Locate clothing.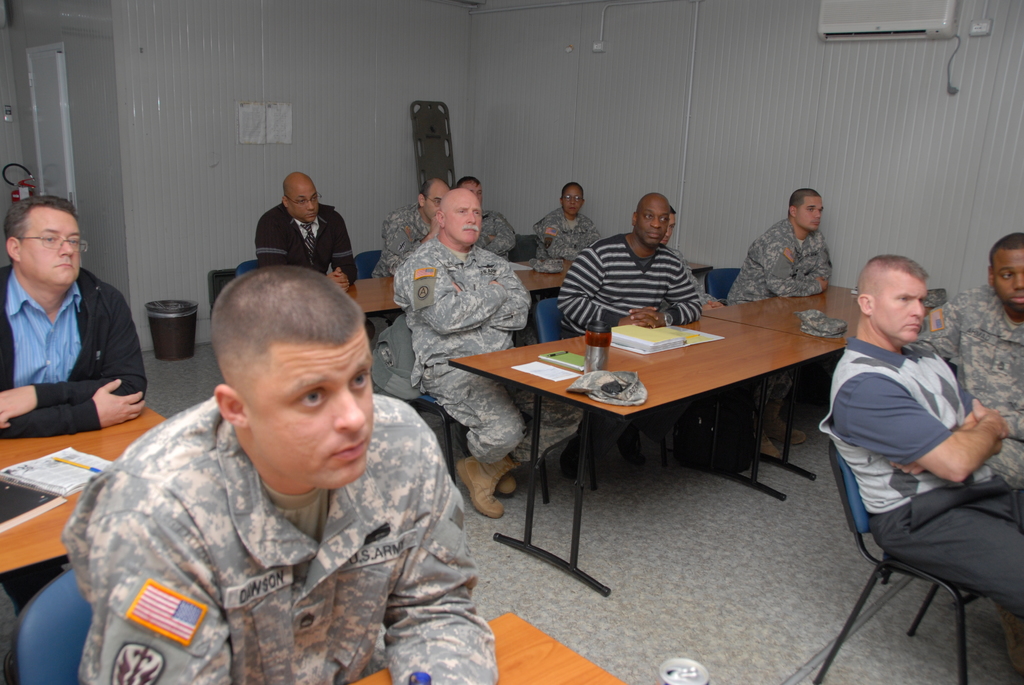
Bounding box: bbox(0, 264, 156, 622).
